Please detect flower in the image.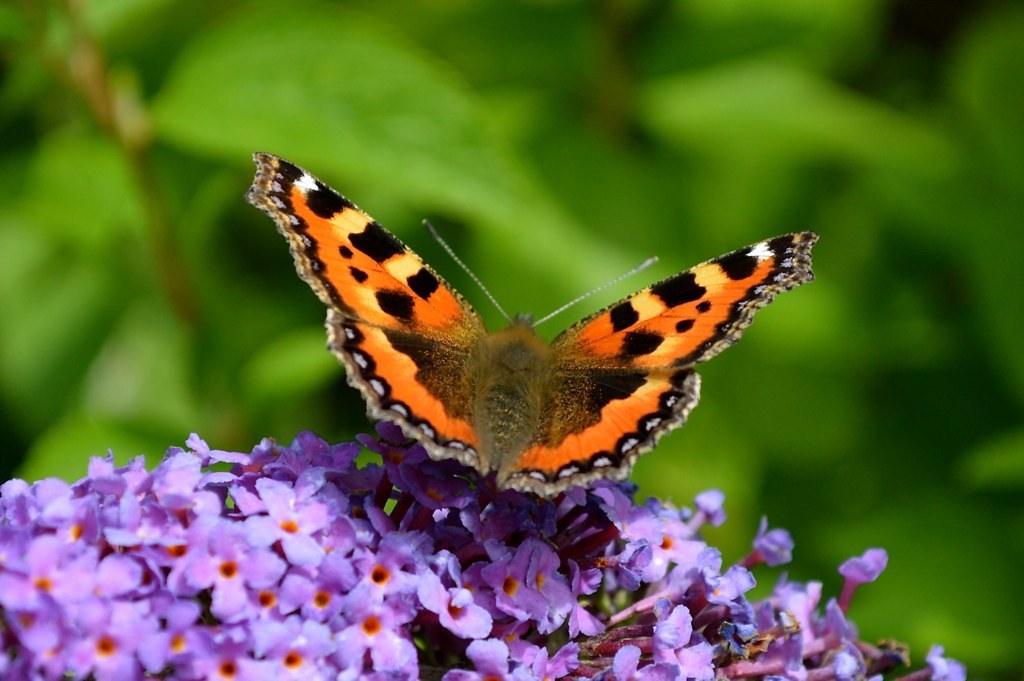
(x1=241, y1=477, x2=345, y2=569).
